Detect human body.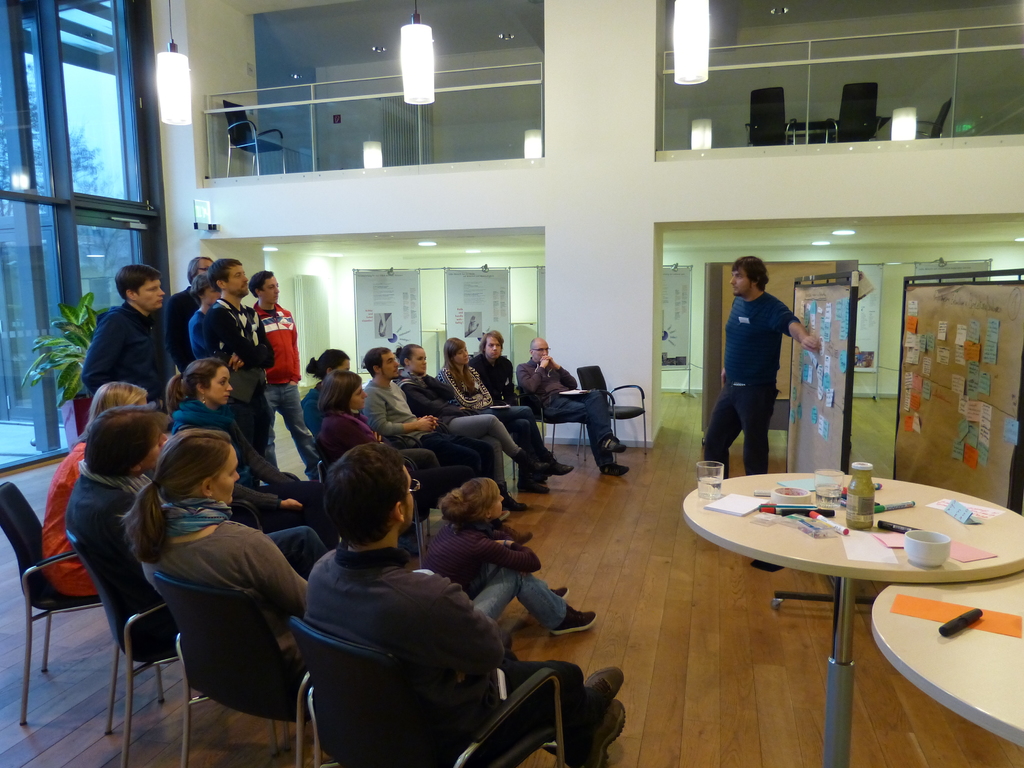
Detected at box(131, 421, 308, 648).
